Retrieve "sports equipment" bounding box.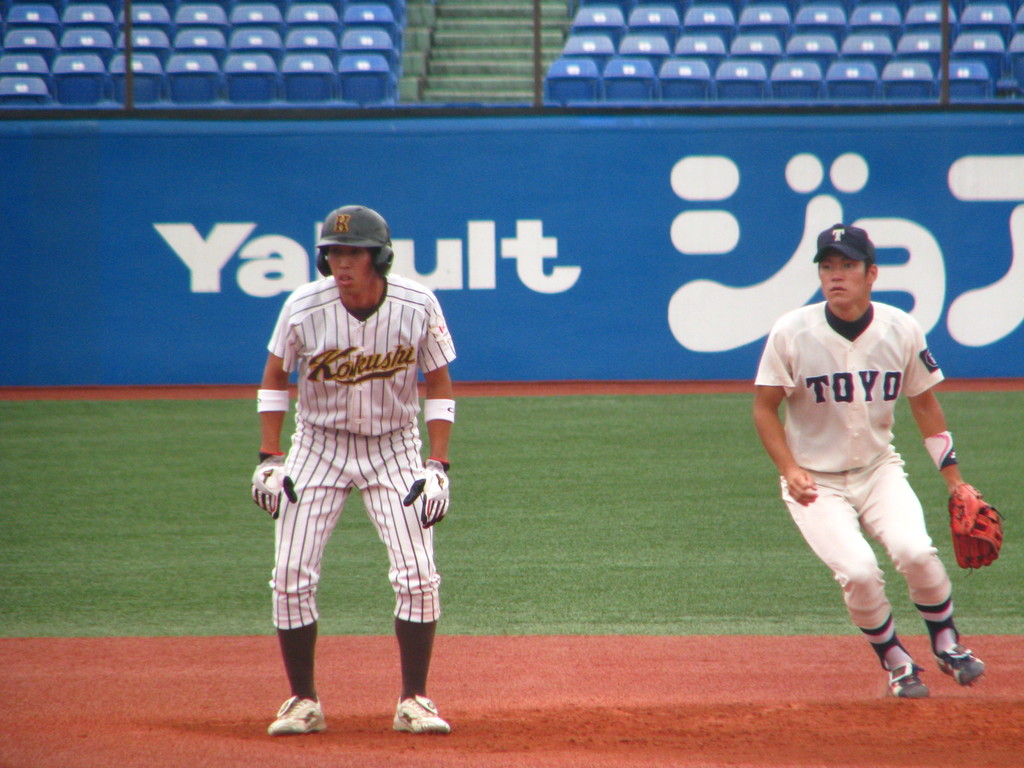
Bounding box: (left=389, top=695, right=452, bottom=737).
